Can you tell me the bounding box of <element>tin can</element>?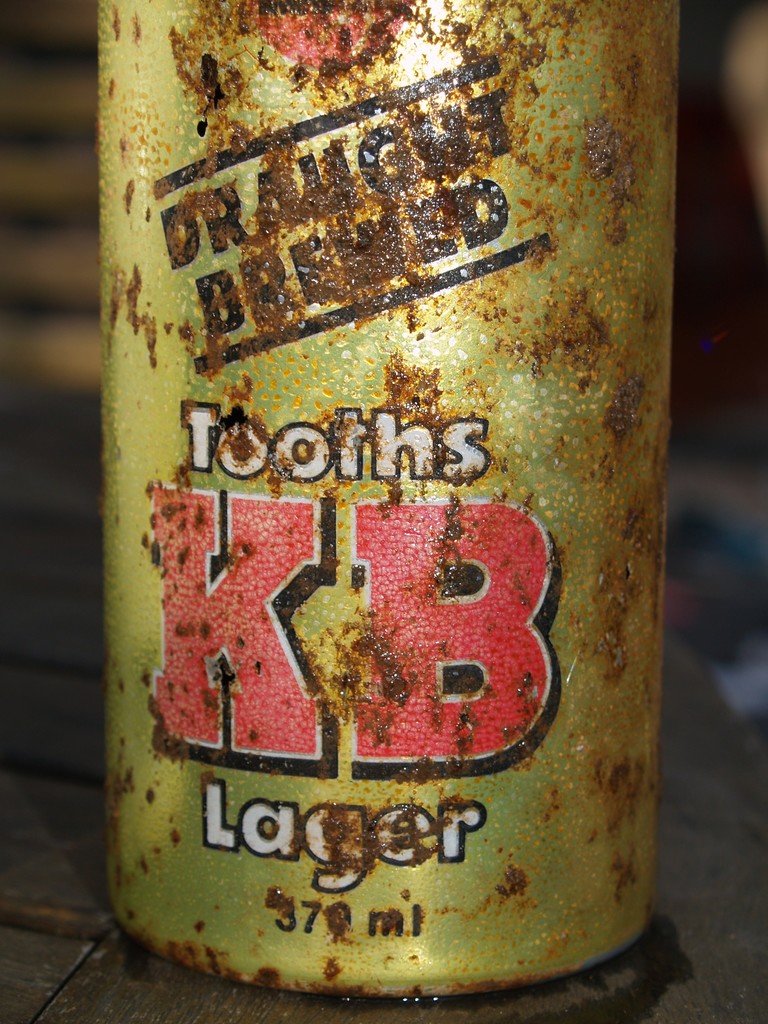
bbox=(90, 0, 674, 1010).
